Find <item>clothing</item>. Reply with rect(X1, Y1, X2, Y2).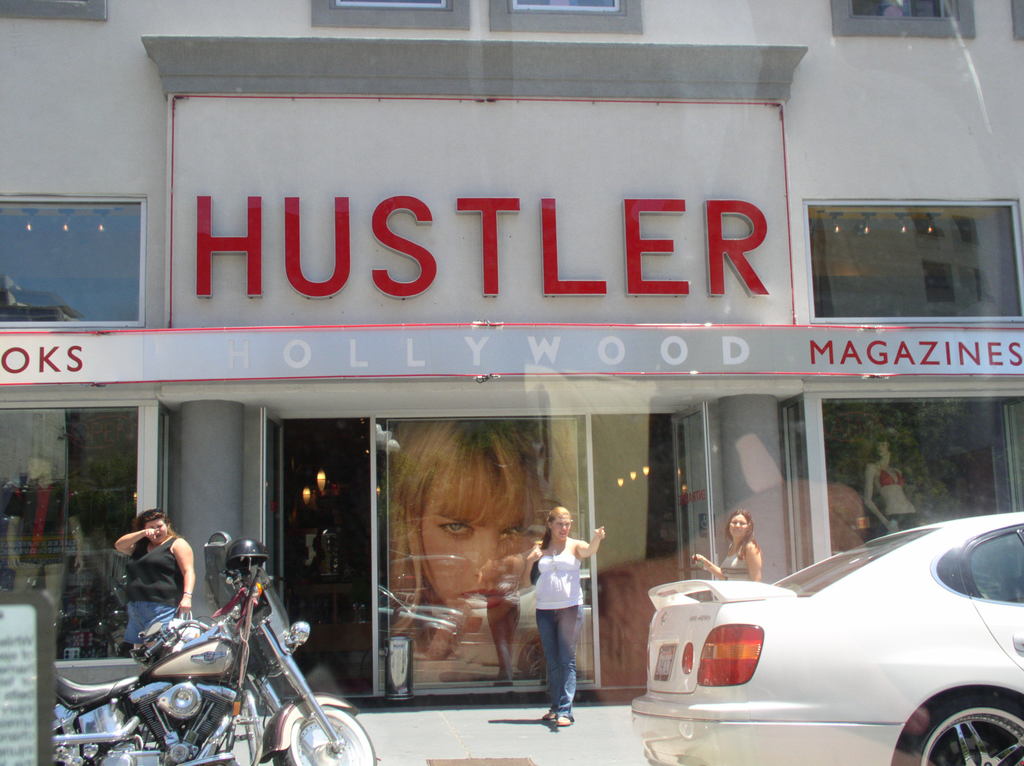
rect(5, 483, 74, 625).
